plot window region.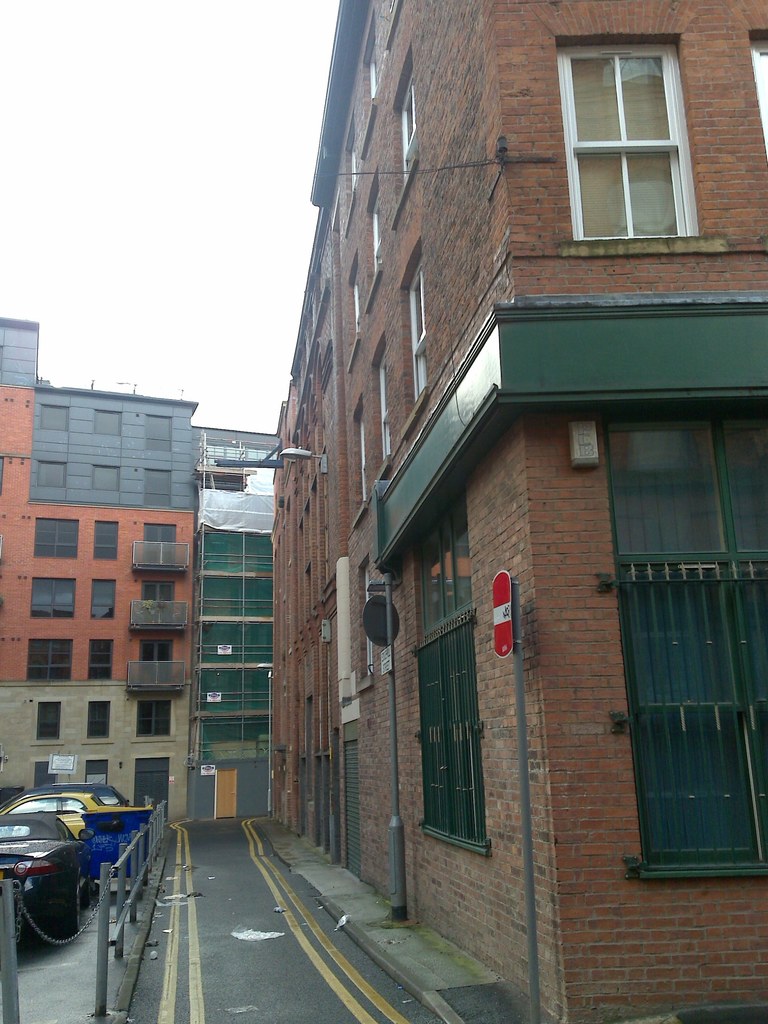
Plotted at detection(93, 522, 116, 559).
